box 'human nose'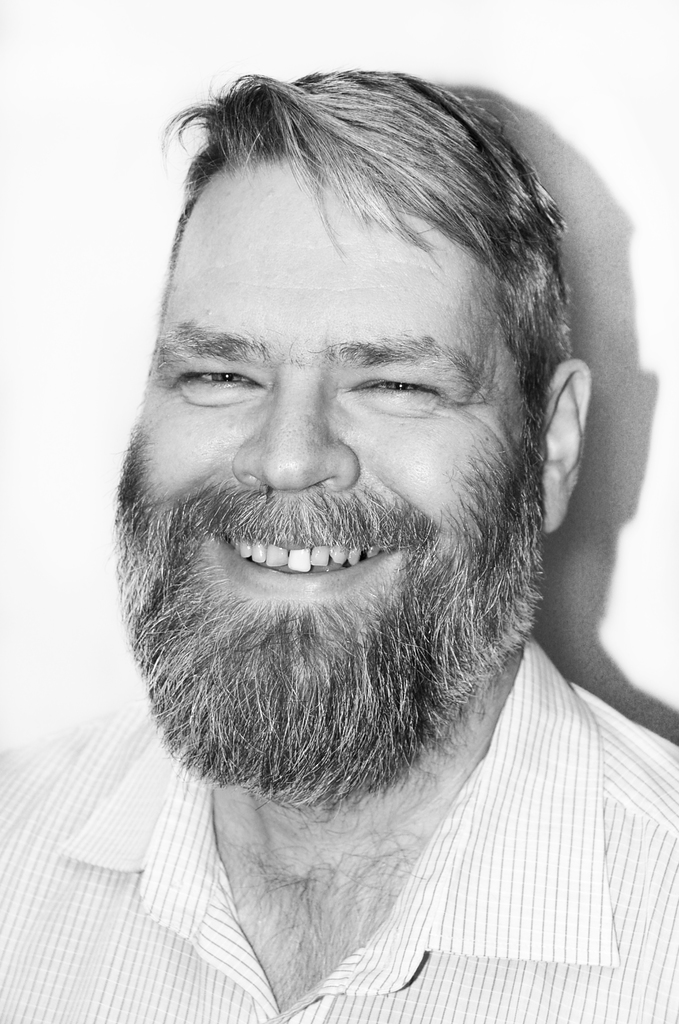
230/357/360/495
